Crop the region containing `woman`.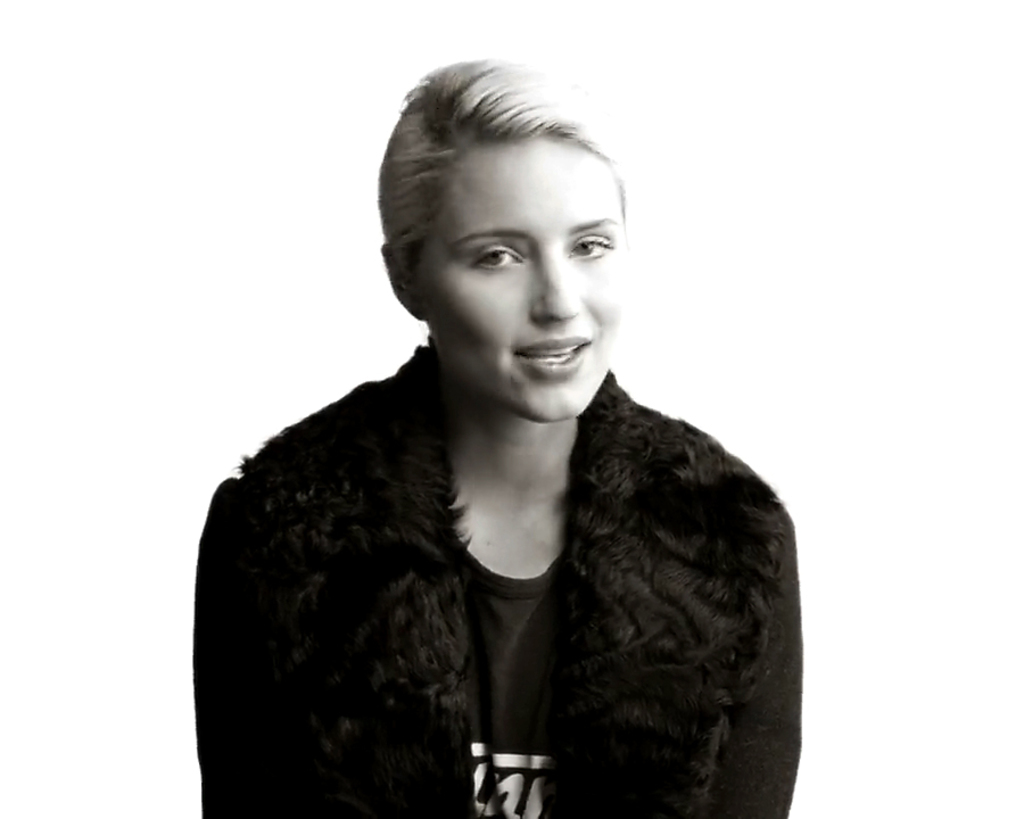
Crop region: select_region(147, 42, 852, 814).
